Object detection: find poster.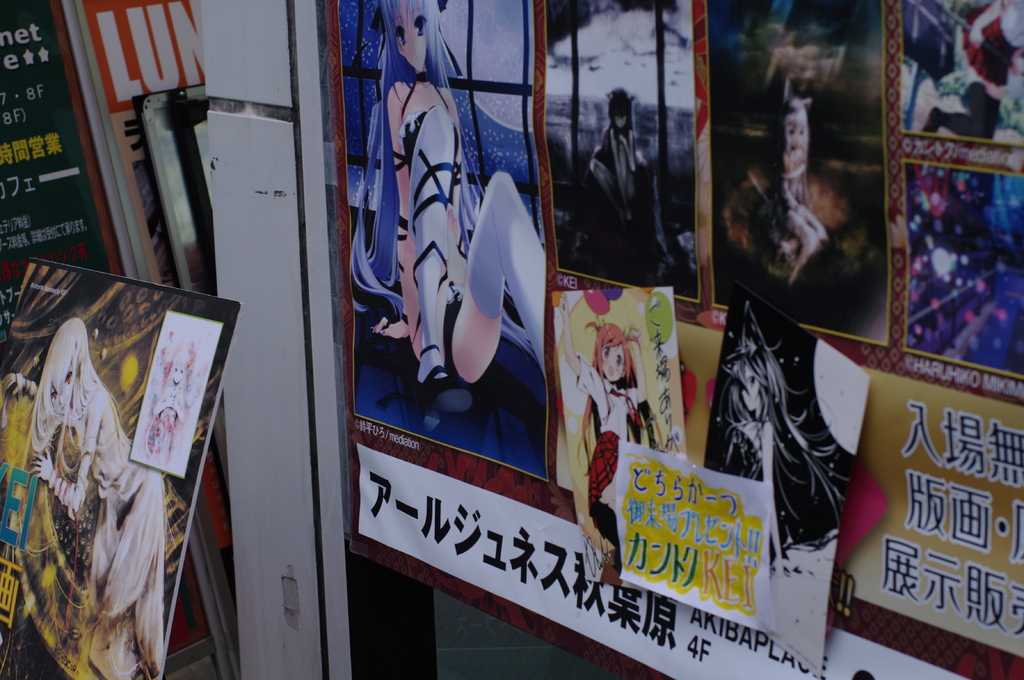
pyautogui.locateOnScreen(550, 287, 690, 583).
